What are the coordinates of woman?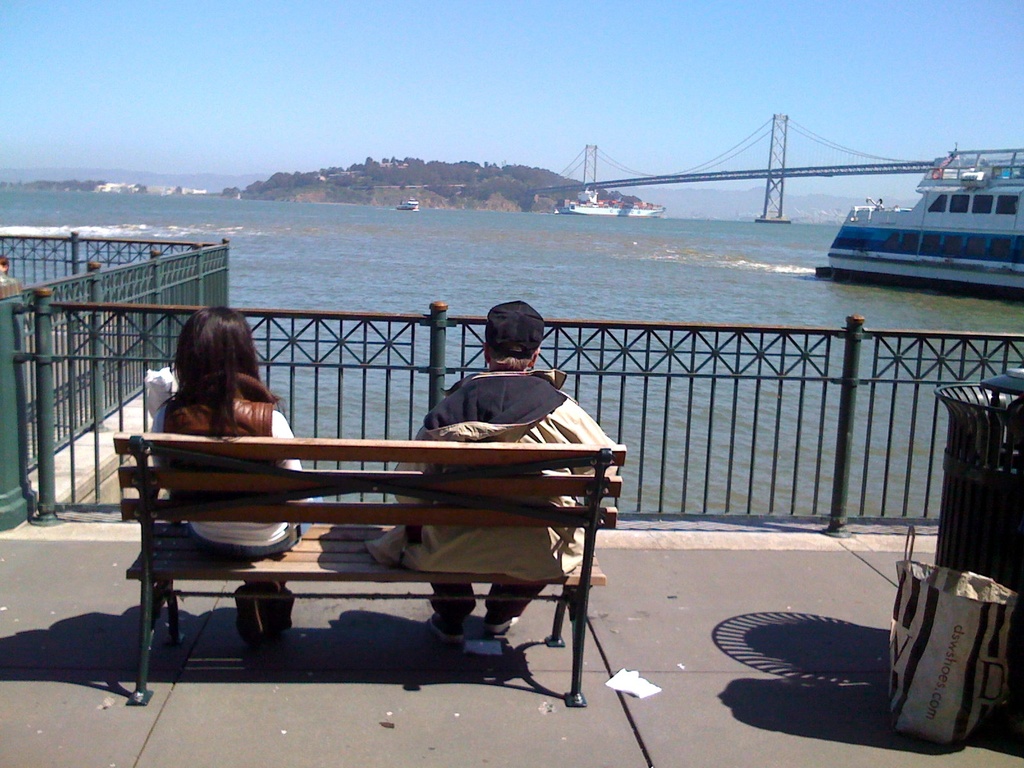
134,312,296,472.
